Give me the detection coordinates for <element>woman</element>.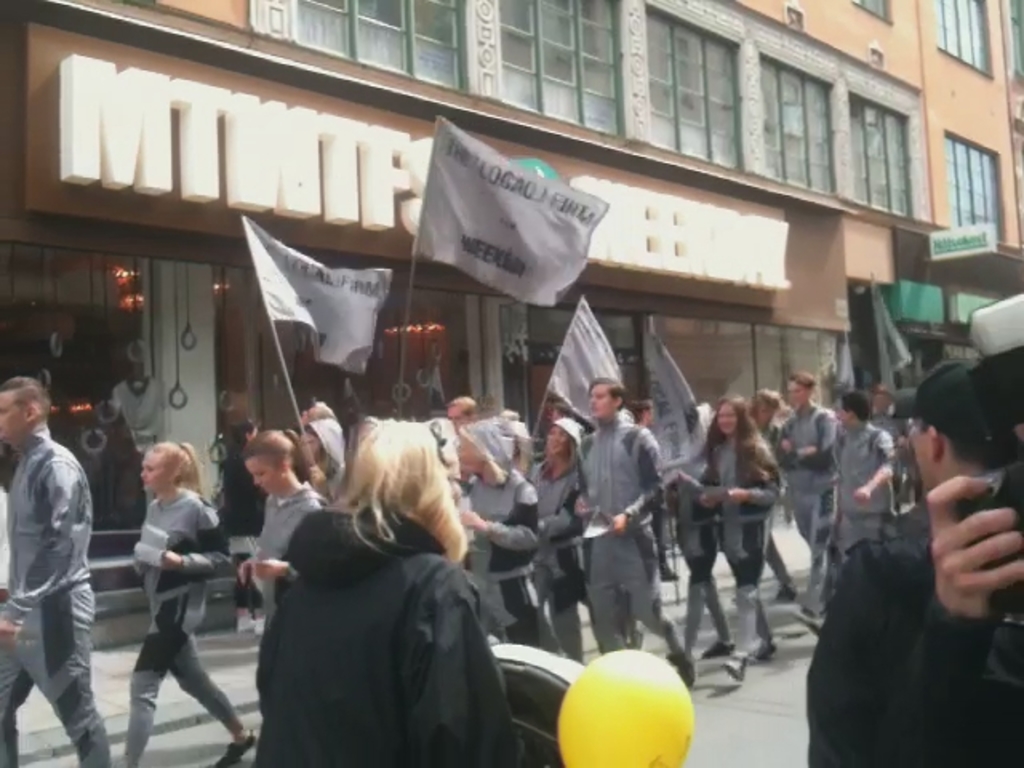
region(632, 400, 694, 586).
